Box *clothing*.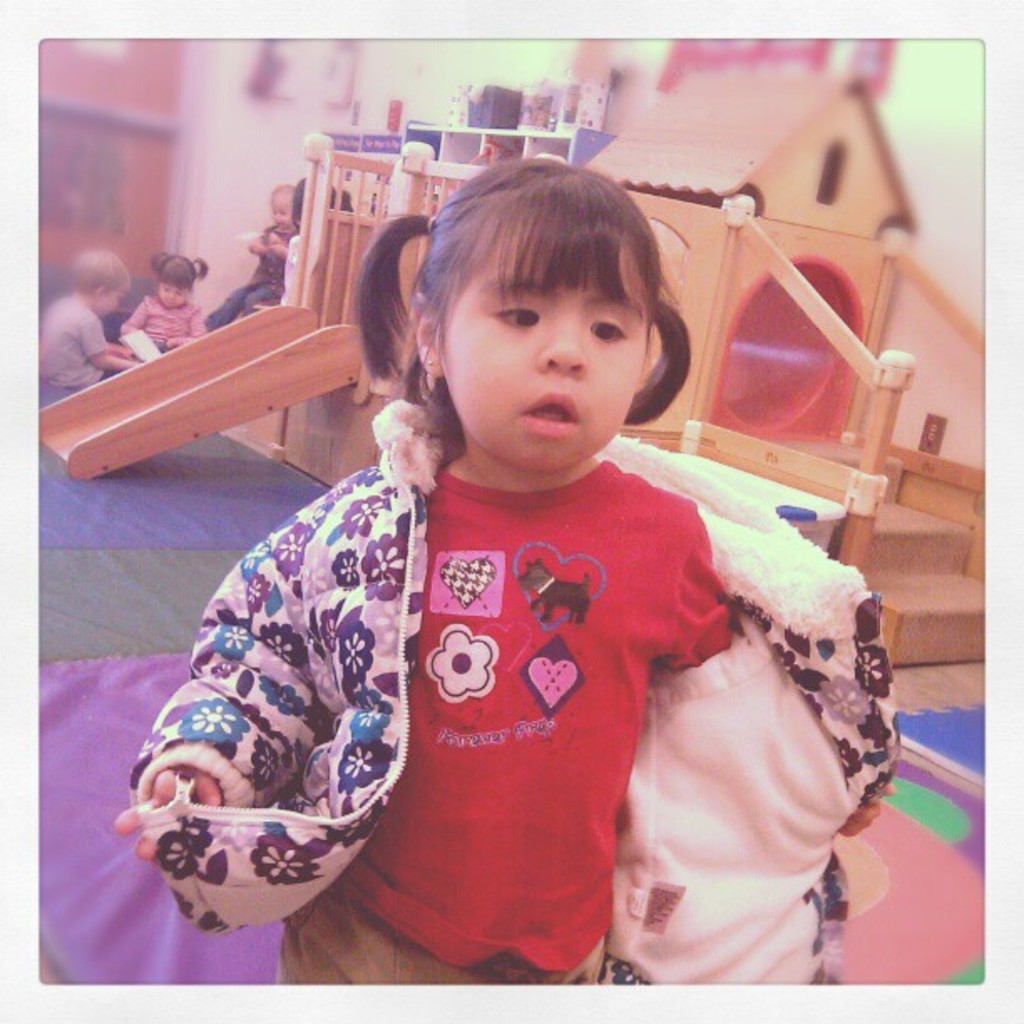
<region>341, 457, 738, 969</region>.
